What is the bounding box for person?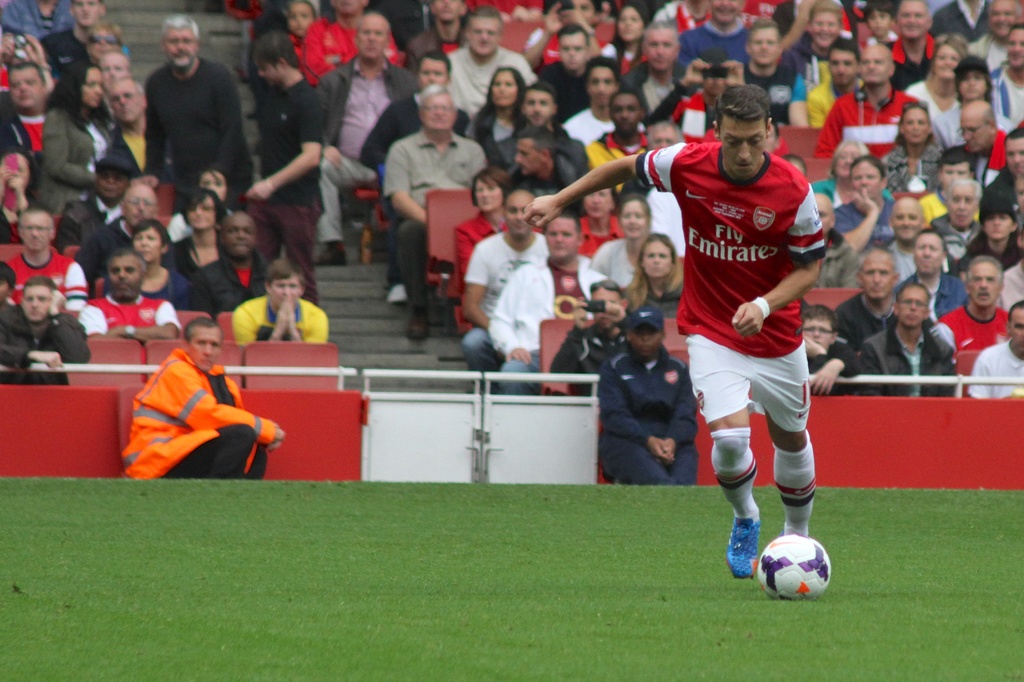
detection(248, 30, 329, 318).
